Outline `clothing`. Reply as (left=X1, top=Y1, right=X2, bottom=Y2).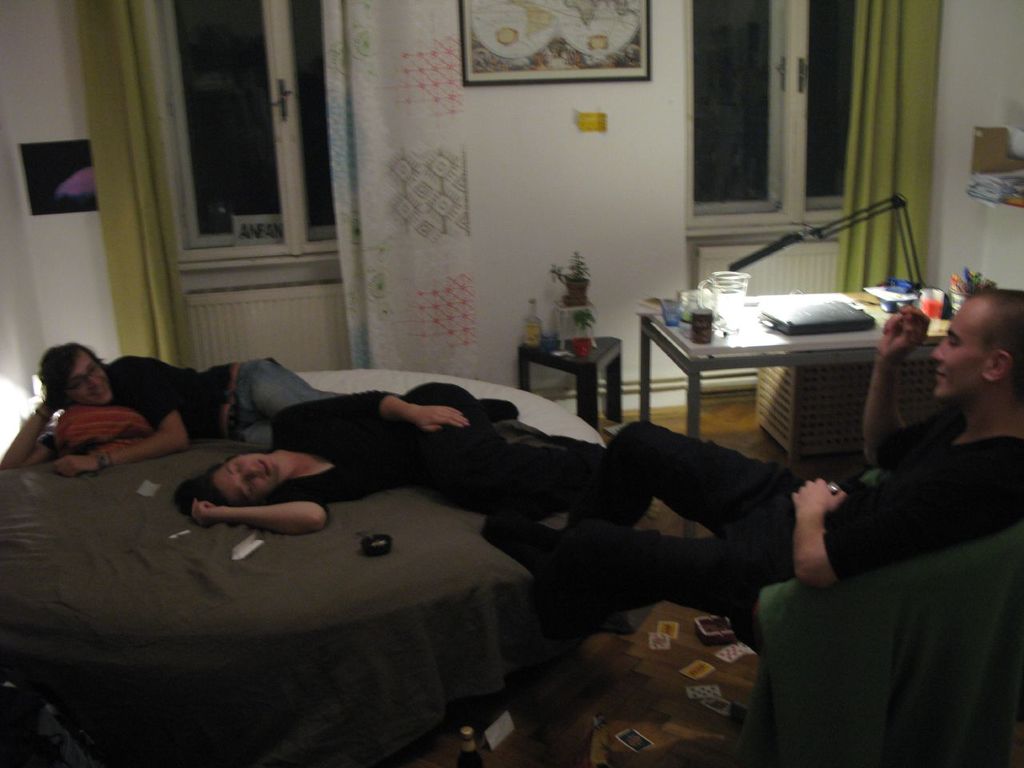
(left=38, top=354, right=338, bottom=456).
